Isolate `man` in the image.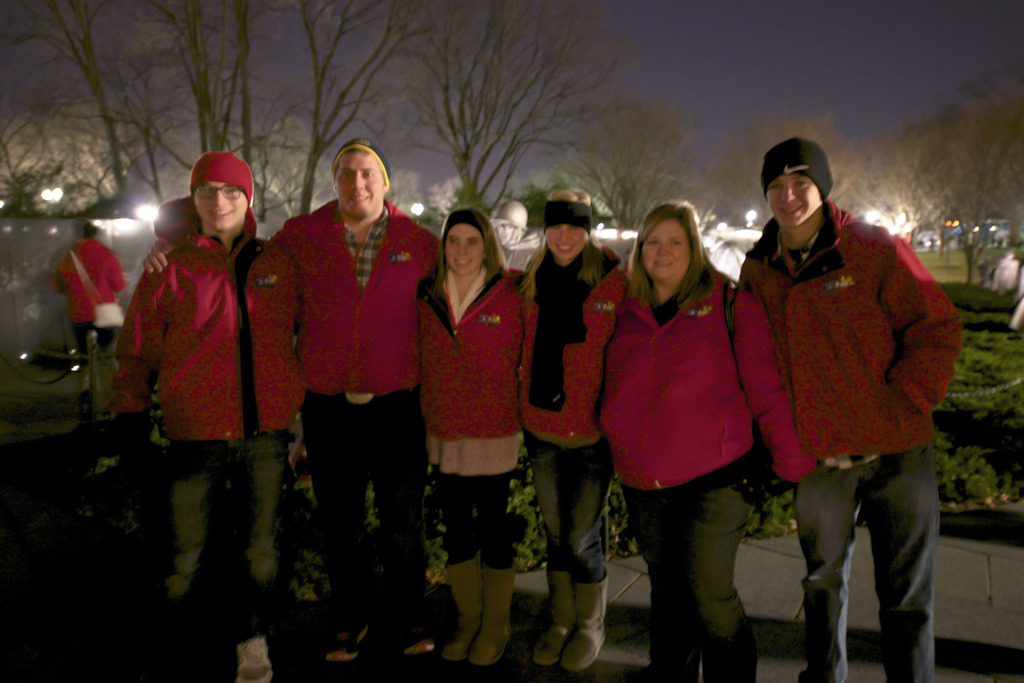
Isolated region: 51/213/138/422.
